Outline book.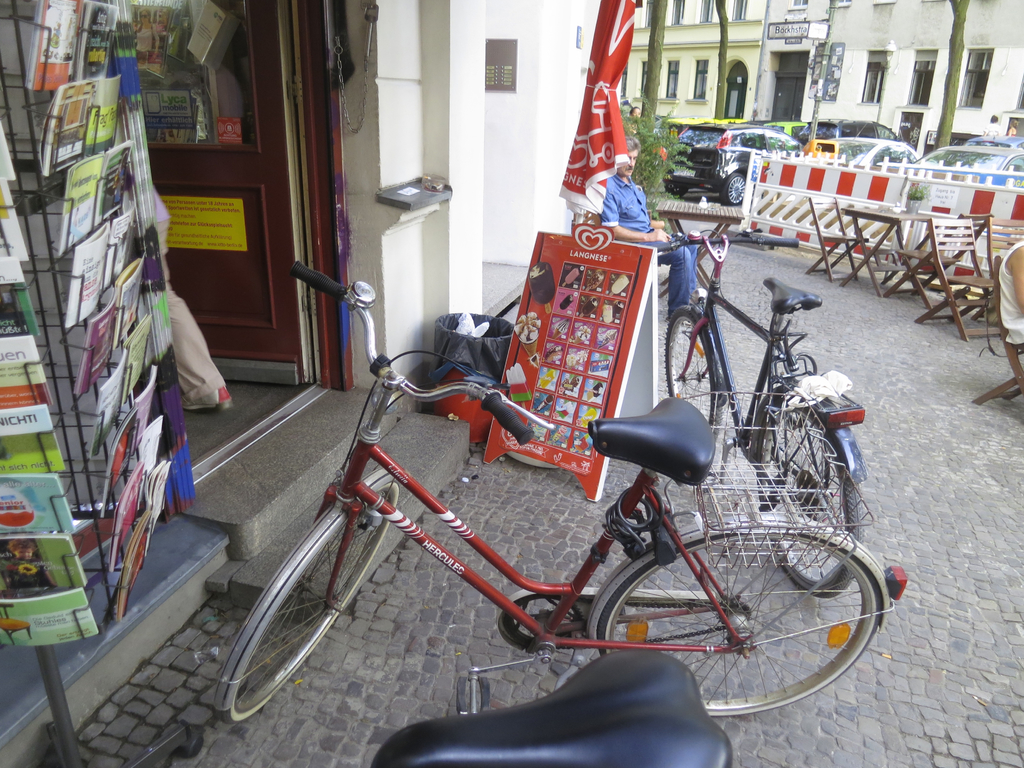
Outline: rect(66, 221, 111, 322).
